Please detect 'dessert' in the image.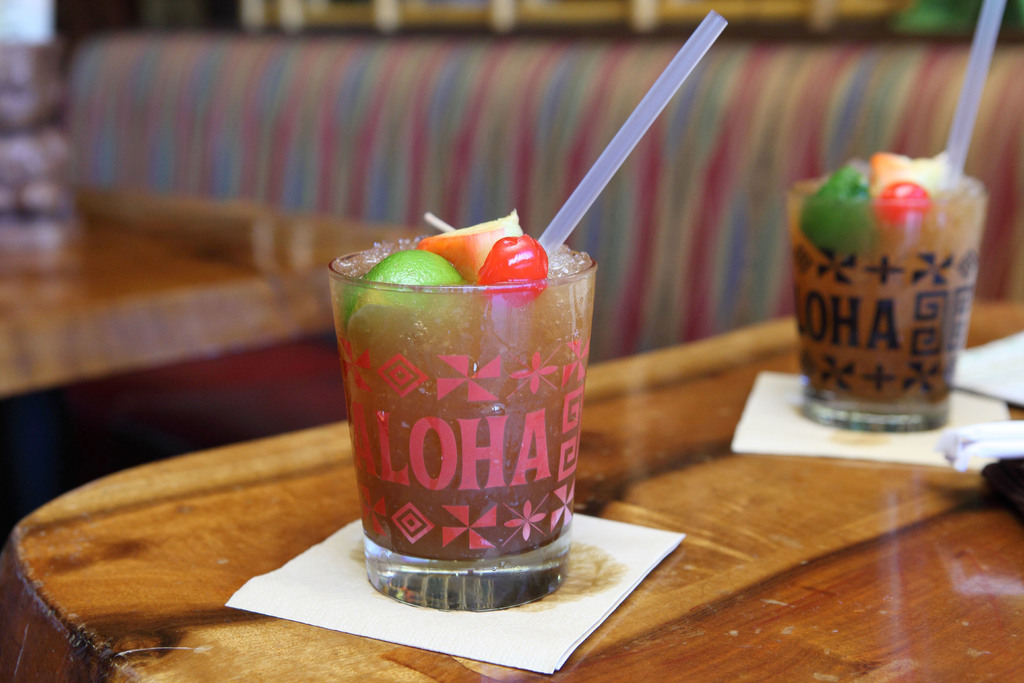
<region>776, 148, 995, 445</region>.
